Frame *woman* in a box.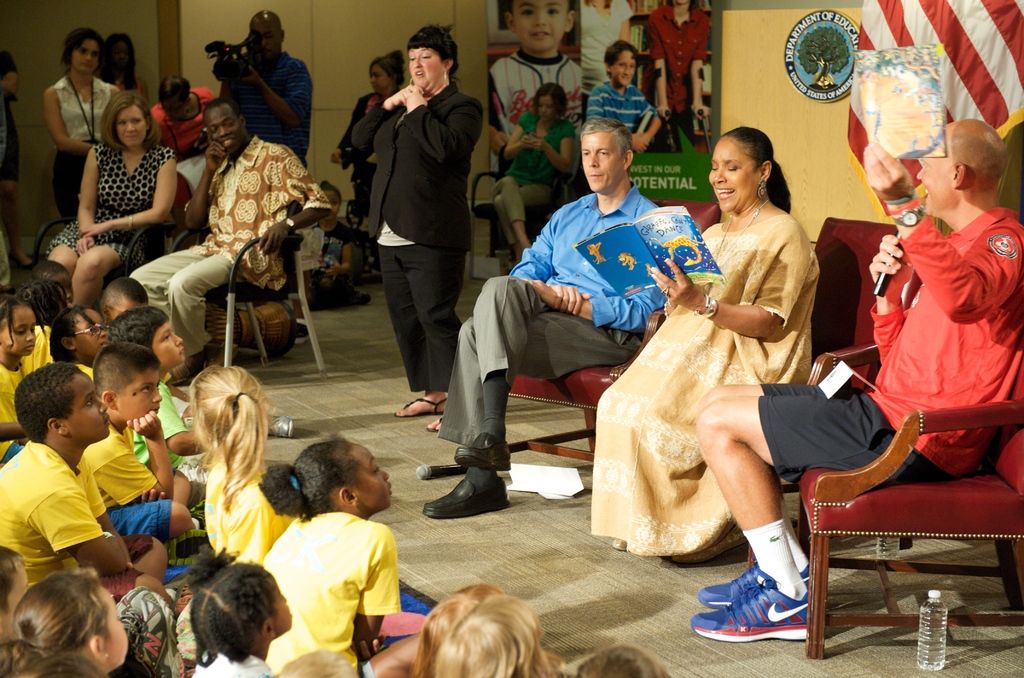
[43,88,177,310].
